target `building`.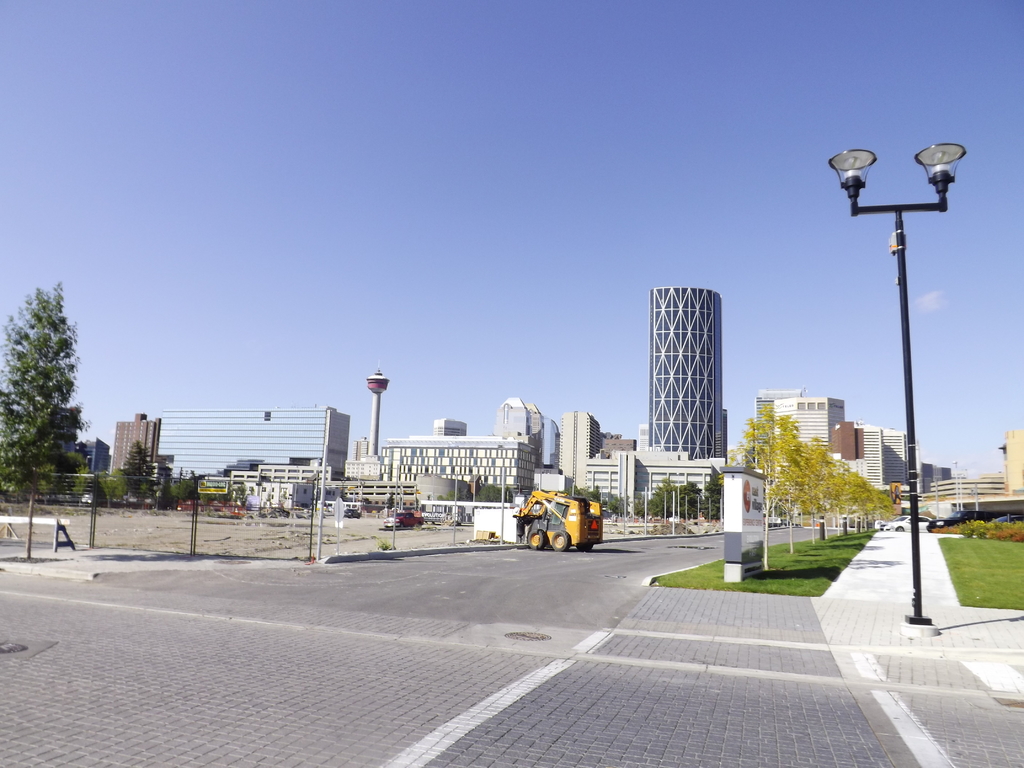
Target region: pyautogui.locateOnScreen(834, 422, 908, 485).
